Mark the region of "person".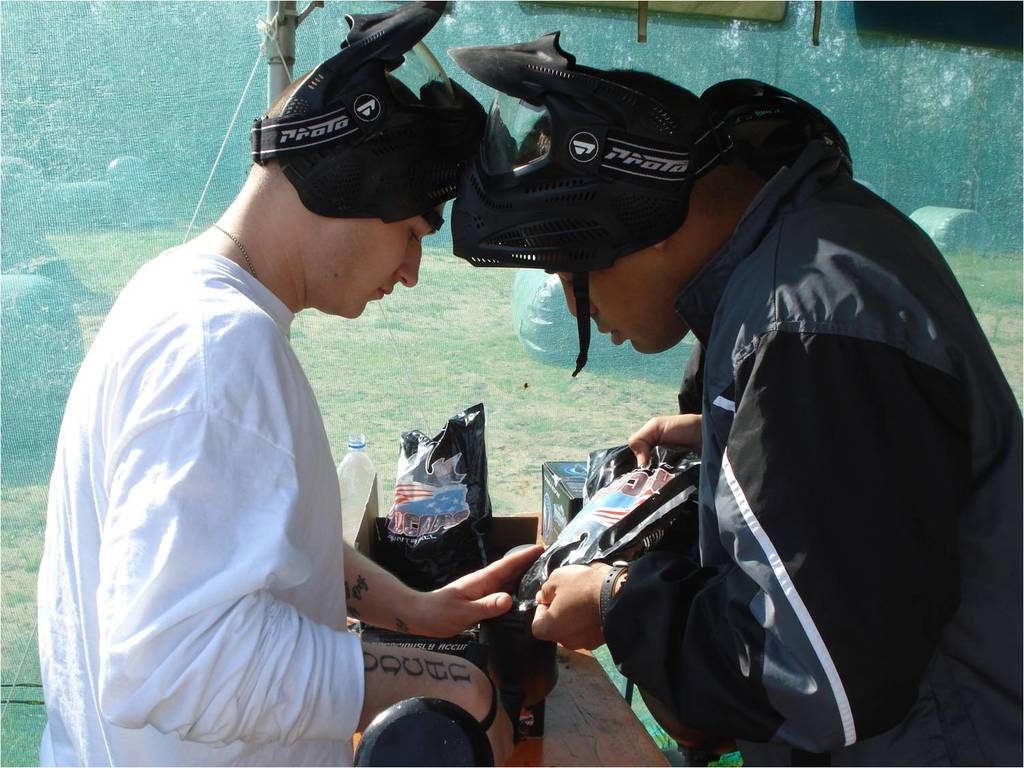
Region: 321,58,978,767.
